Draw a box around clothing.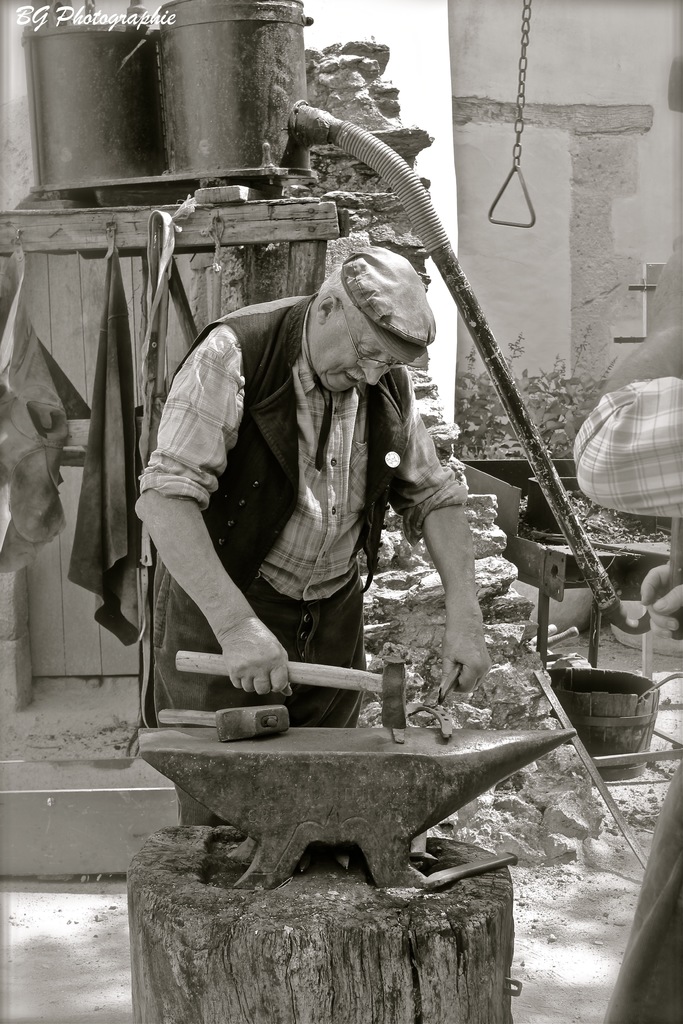
[x1=573, y1=374, x2=682, y2=1023].
